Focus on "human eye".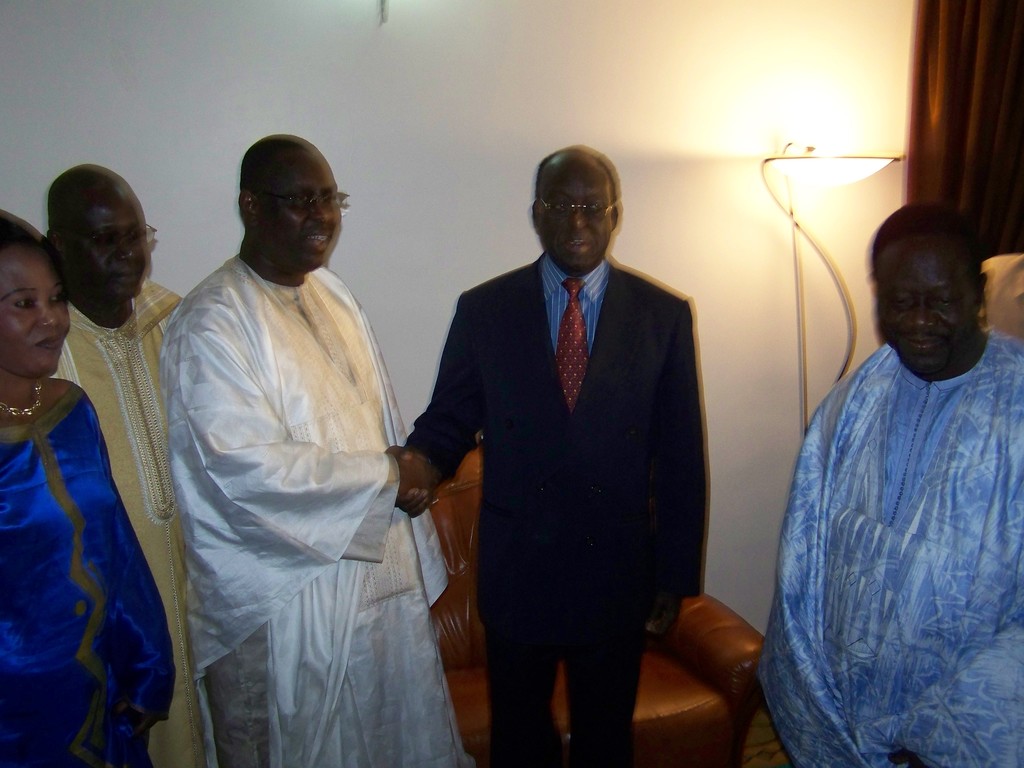
Focused at box(892, 292, 911, 305).
